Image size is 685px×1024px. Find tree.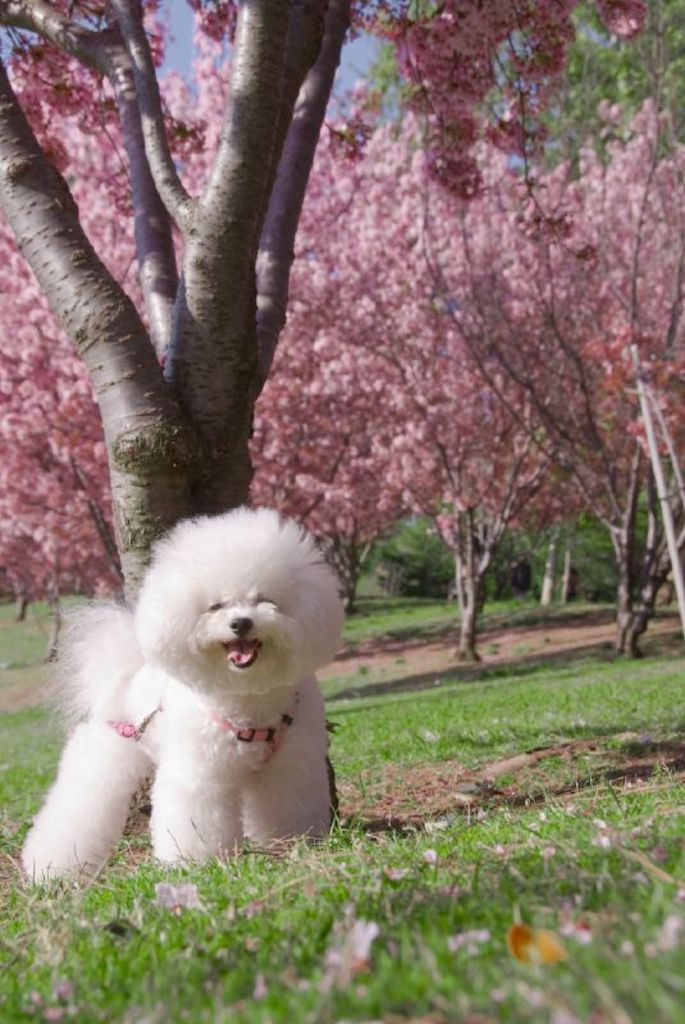
left=6, top=10, right=407, bottom=581.
